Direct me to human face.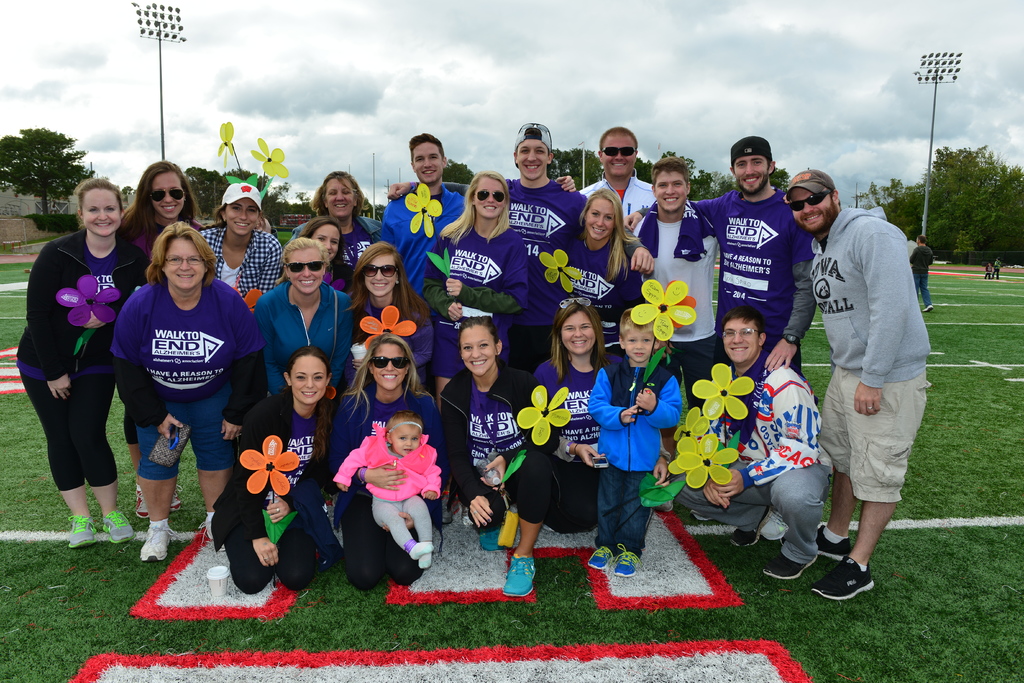
Direction: [794,186,832,229].
